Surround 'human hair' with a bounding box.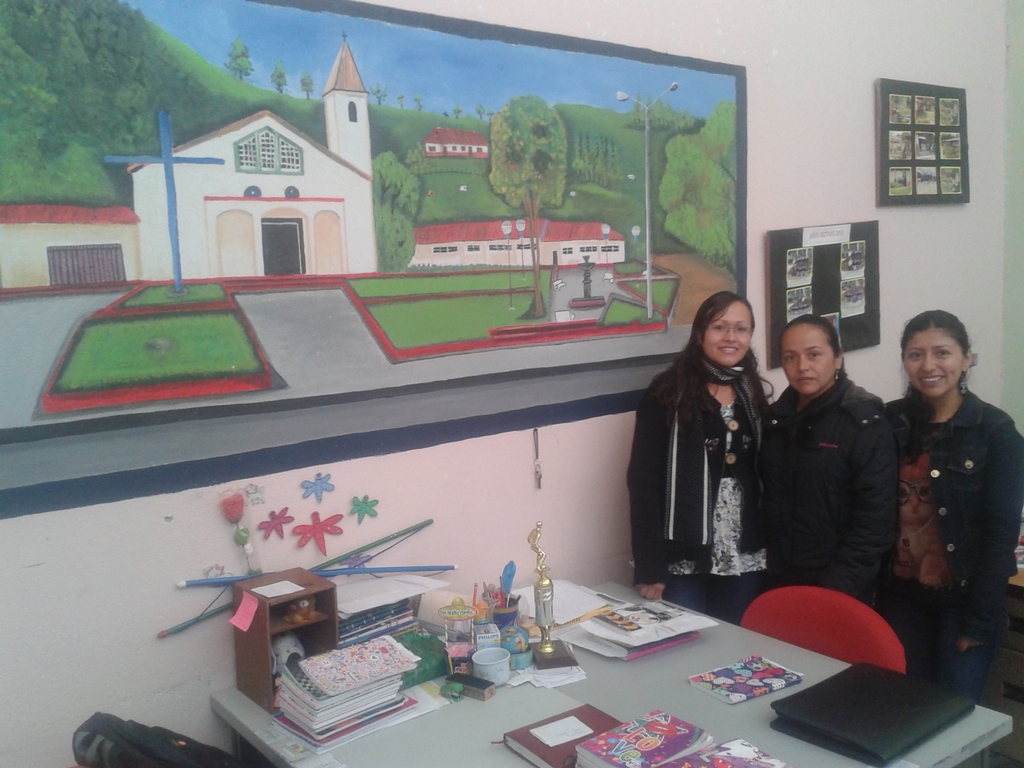
bbox=(780, 315, 851, 385).
